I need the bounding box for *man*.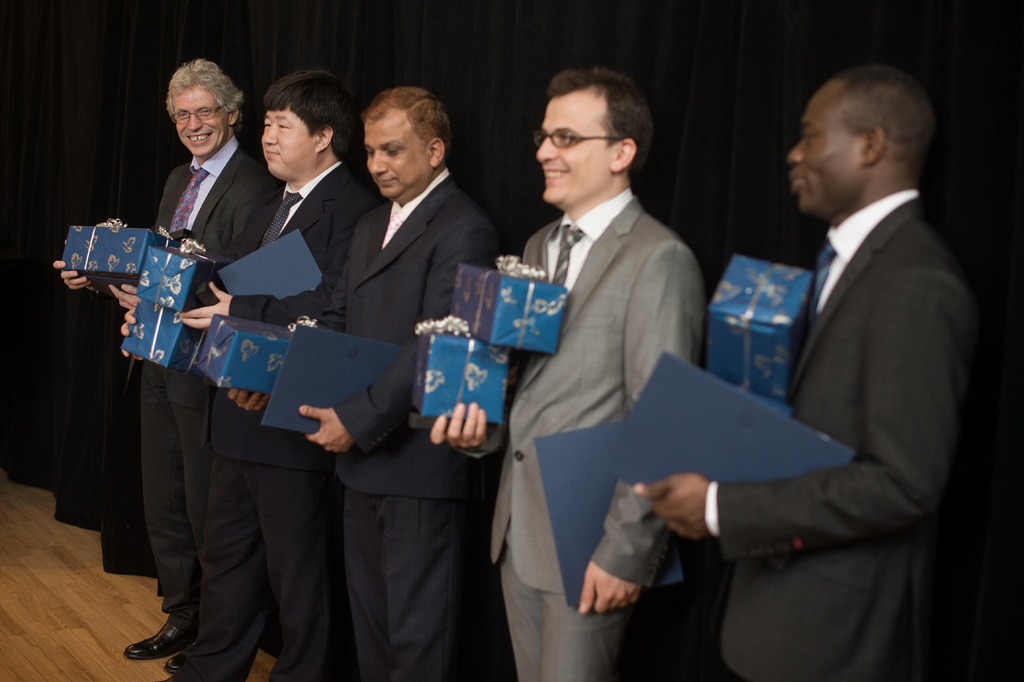
Here it is: 175,67,376,681.
